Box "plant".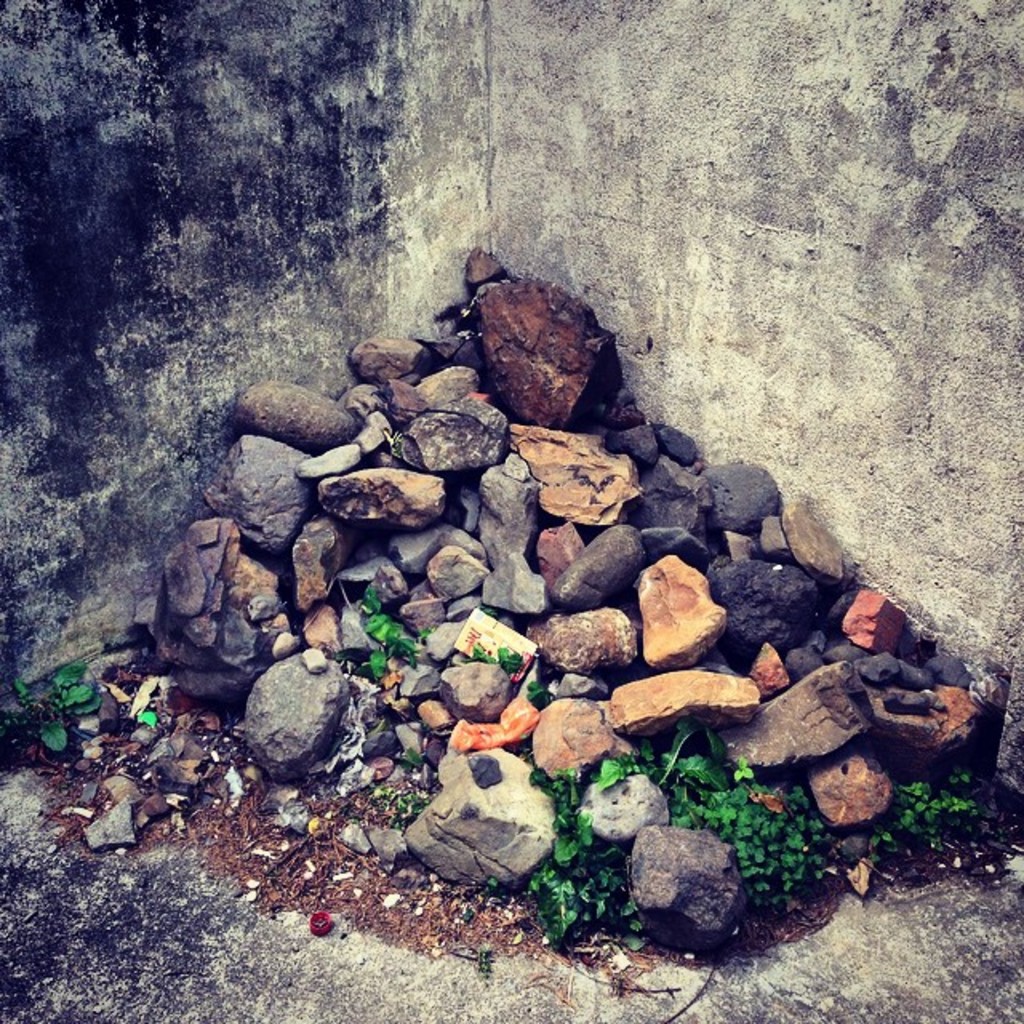
(x1=541, y1=770, x2=610, y2=861).
